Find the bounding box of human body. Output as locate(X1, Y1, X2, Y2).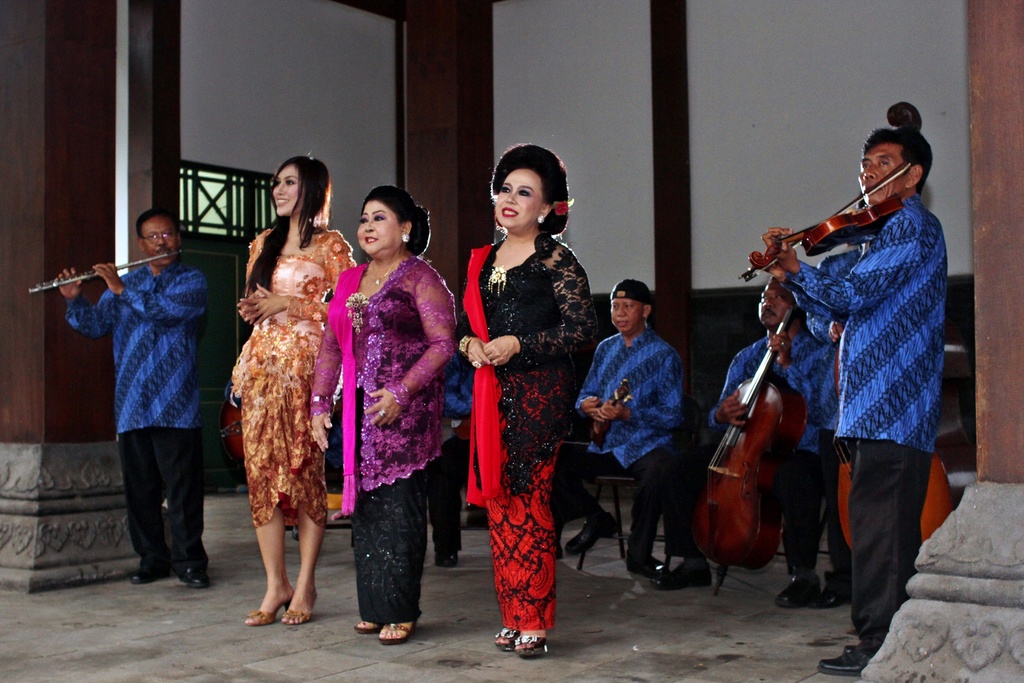
locate(719, 270, 830, 620).
